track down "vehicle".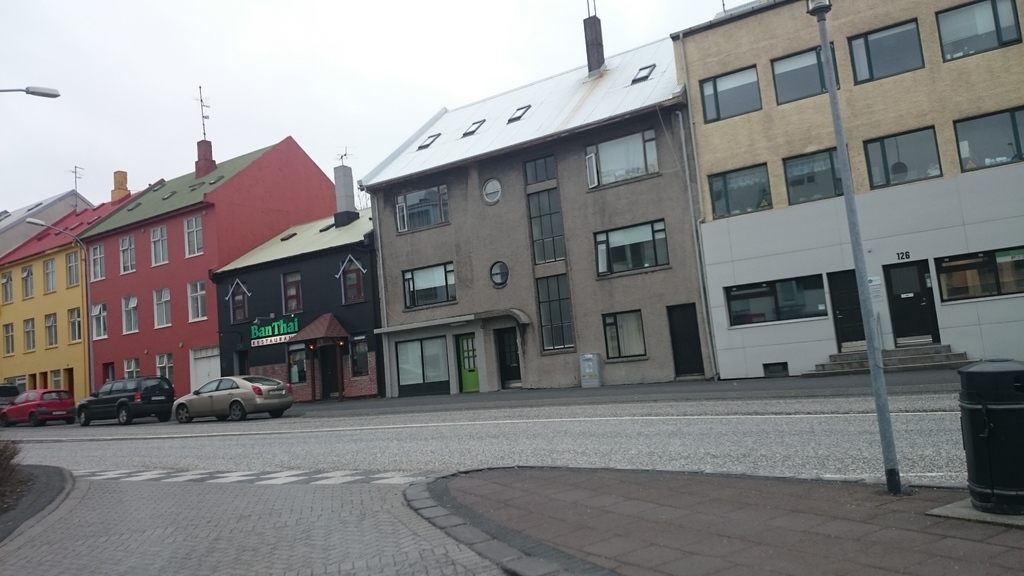
Tracked to pyautogui.locateOnScreen(76, 376, 175, 427).
